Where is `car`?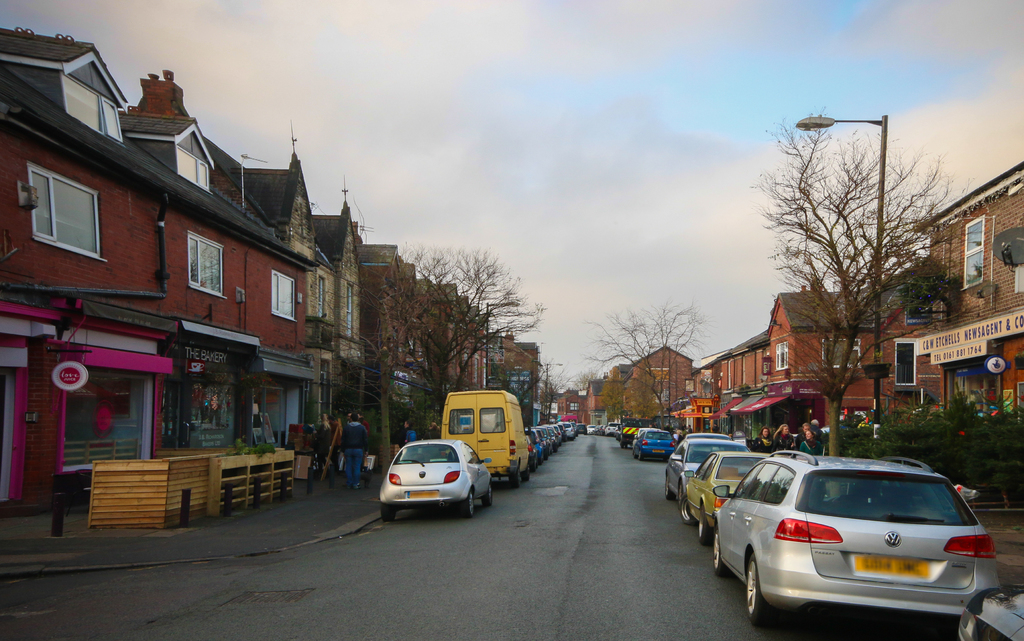
x1=383 y1=441 x2=492 y2=519.
